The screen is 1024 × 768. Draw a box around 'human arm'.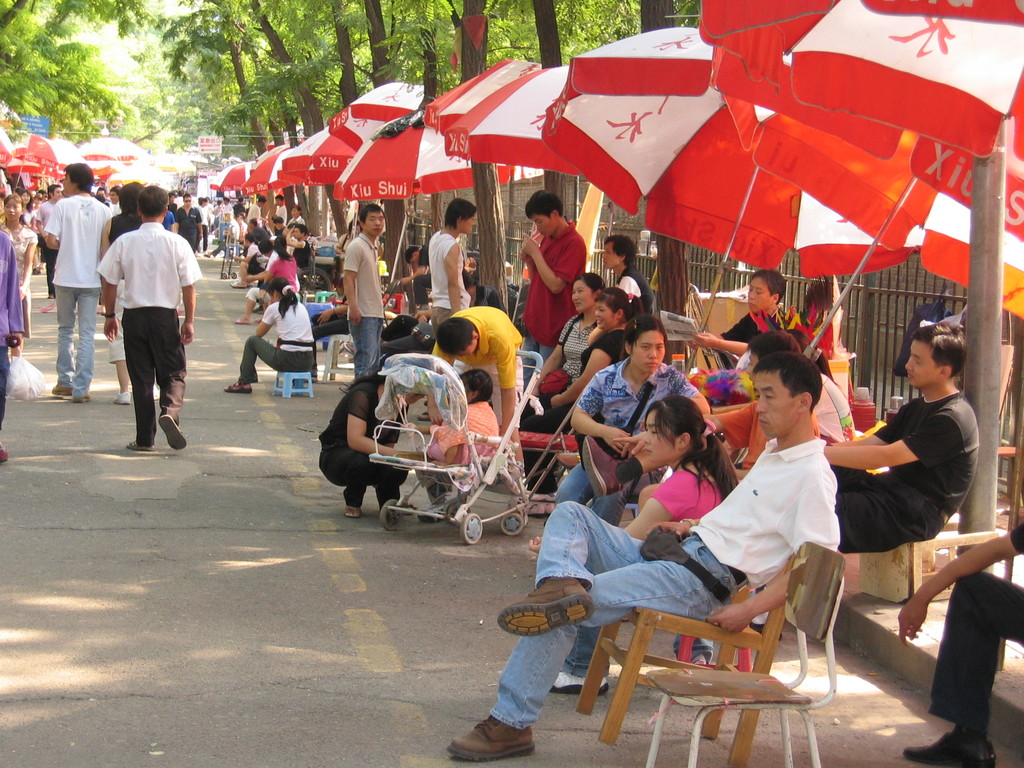
rect(822, 392, 920, 456).
